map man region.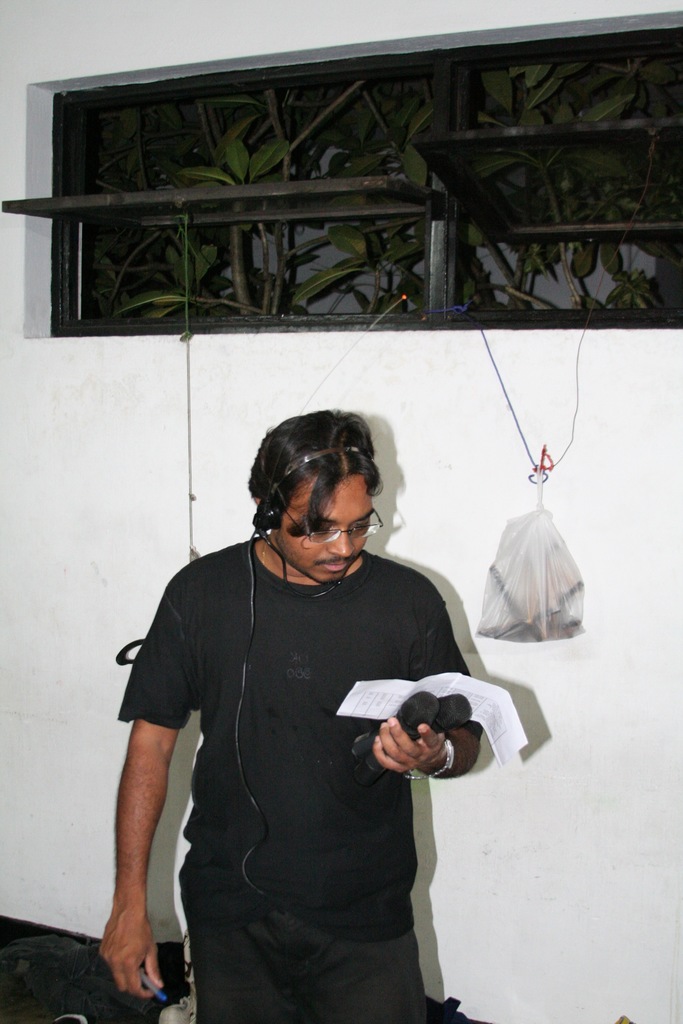
Mapped to [left=108, top=389, right=503, bottom=1003].
